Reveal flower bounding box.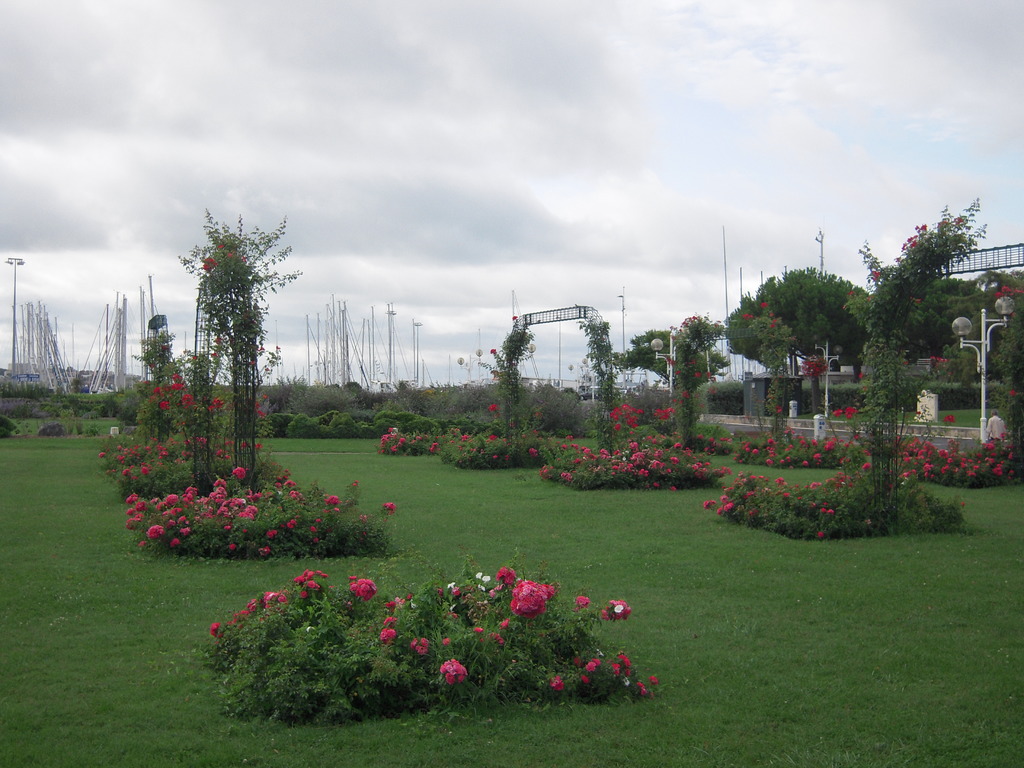
Revealed: 768:310:774:318.
